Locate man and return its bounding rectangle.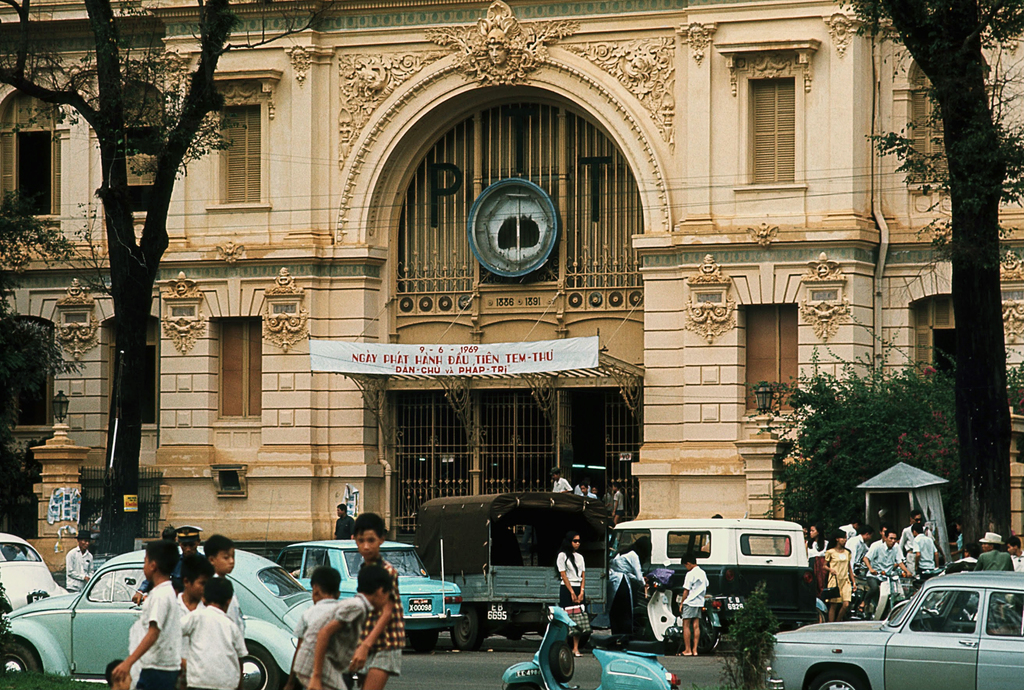
bbox=[863, 536, 911, 622].
